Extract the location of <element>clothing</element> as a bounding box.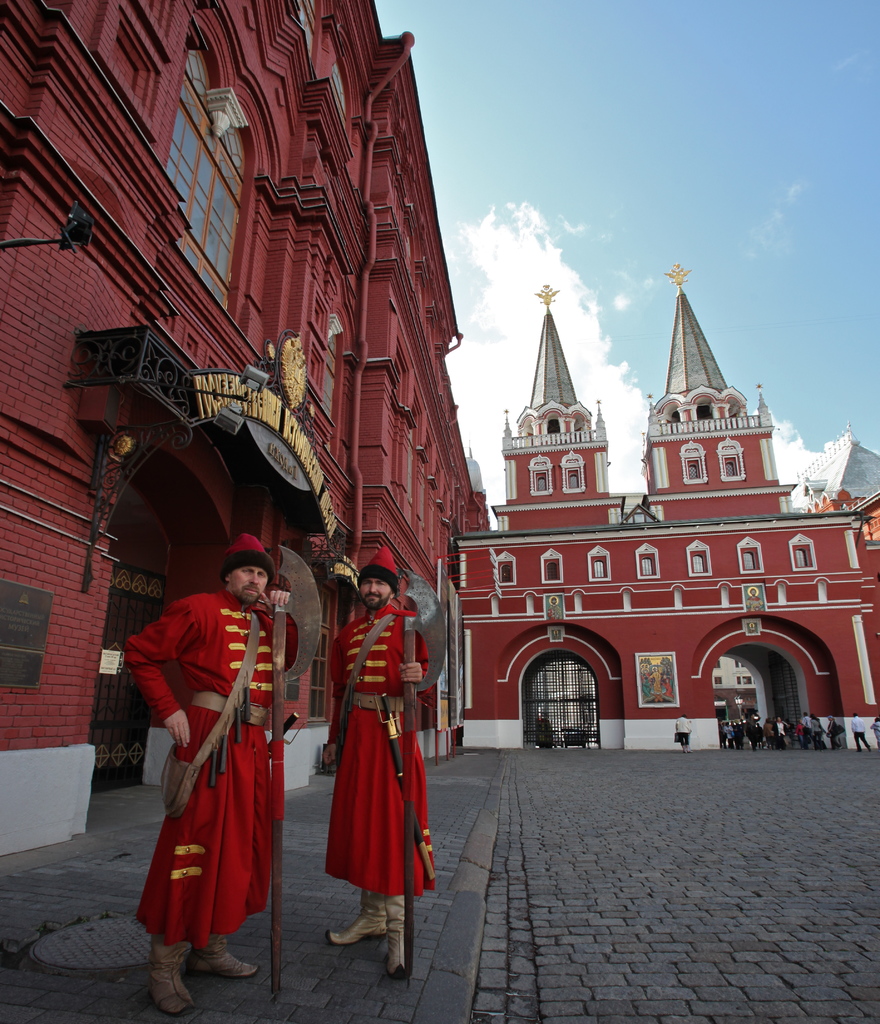
341, 607, 441, 899.
